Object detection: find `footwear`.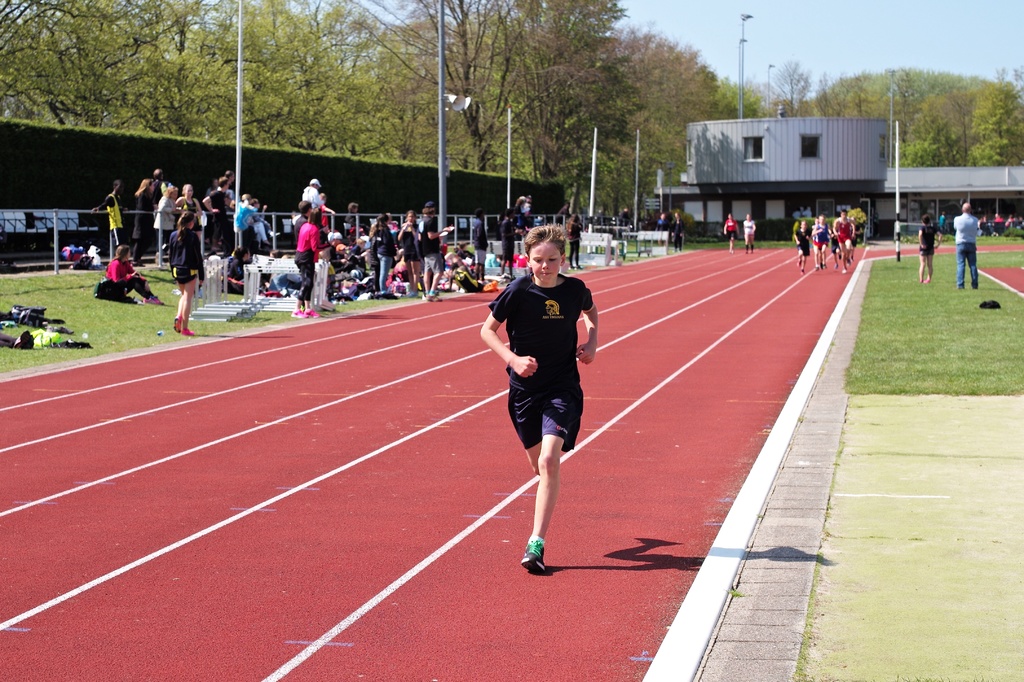
[305,309,317,321].
